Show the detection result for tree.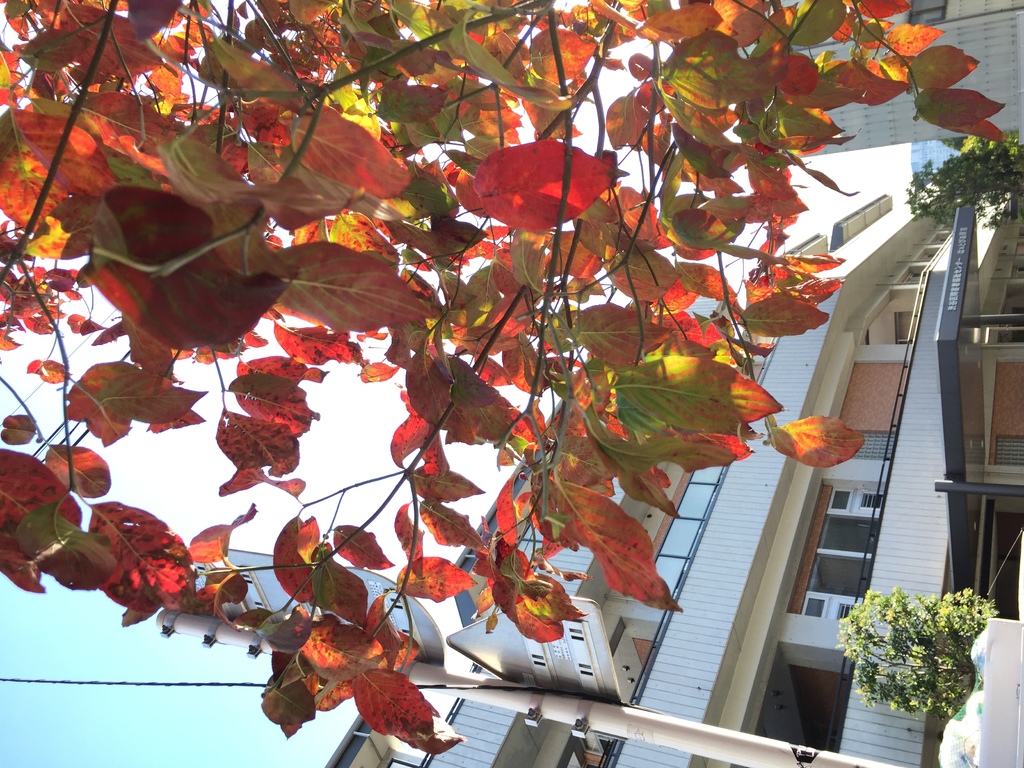
(left=826, top=579, right=1000, bottom=733).
